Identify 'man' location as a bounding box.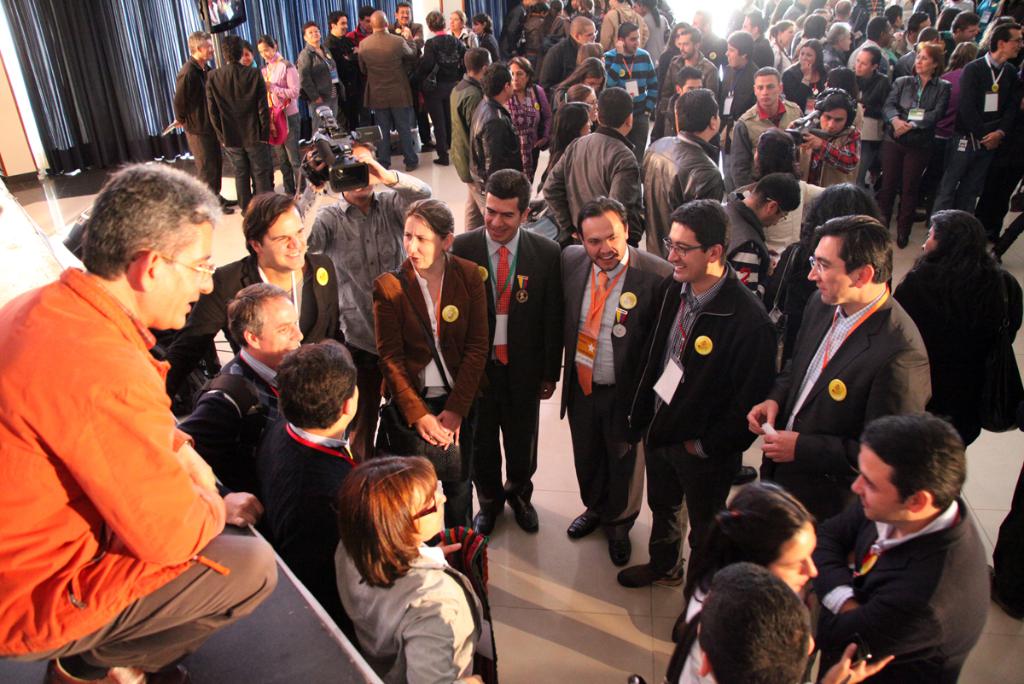
(x1=471, y1=61, x2=522, y2=225).
